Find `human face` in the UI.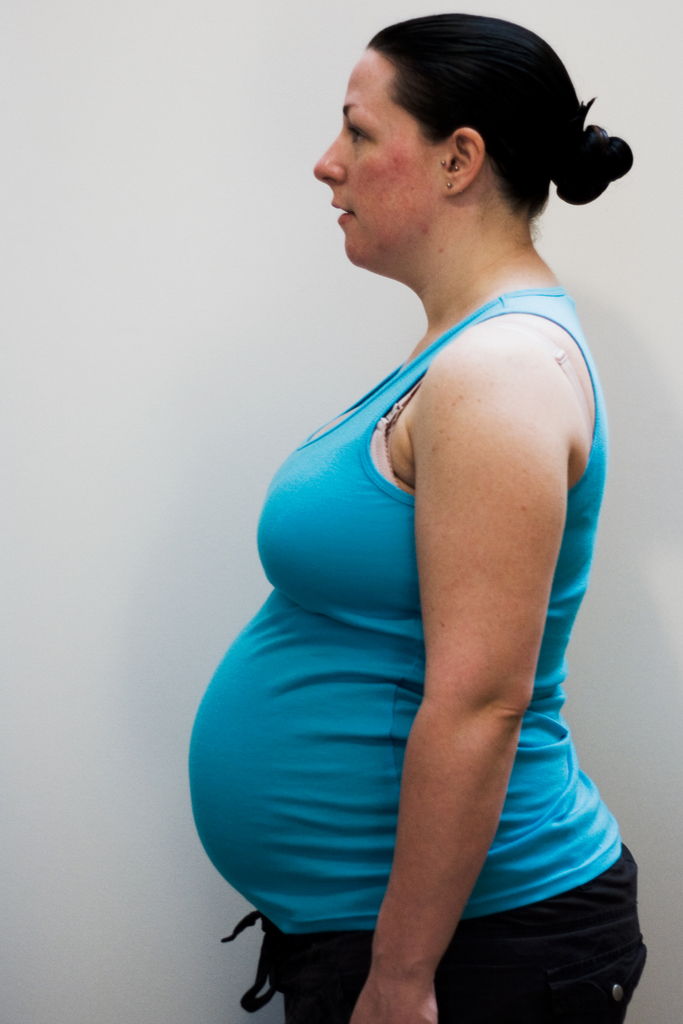
UI element at <region>309, 49, 416, 265</region>.
